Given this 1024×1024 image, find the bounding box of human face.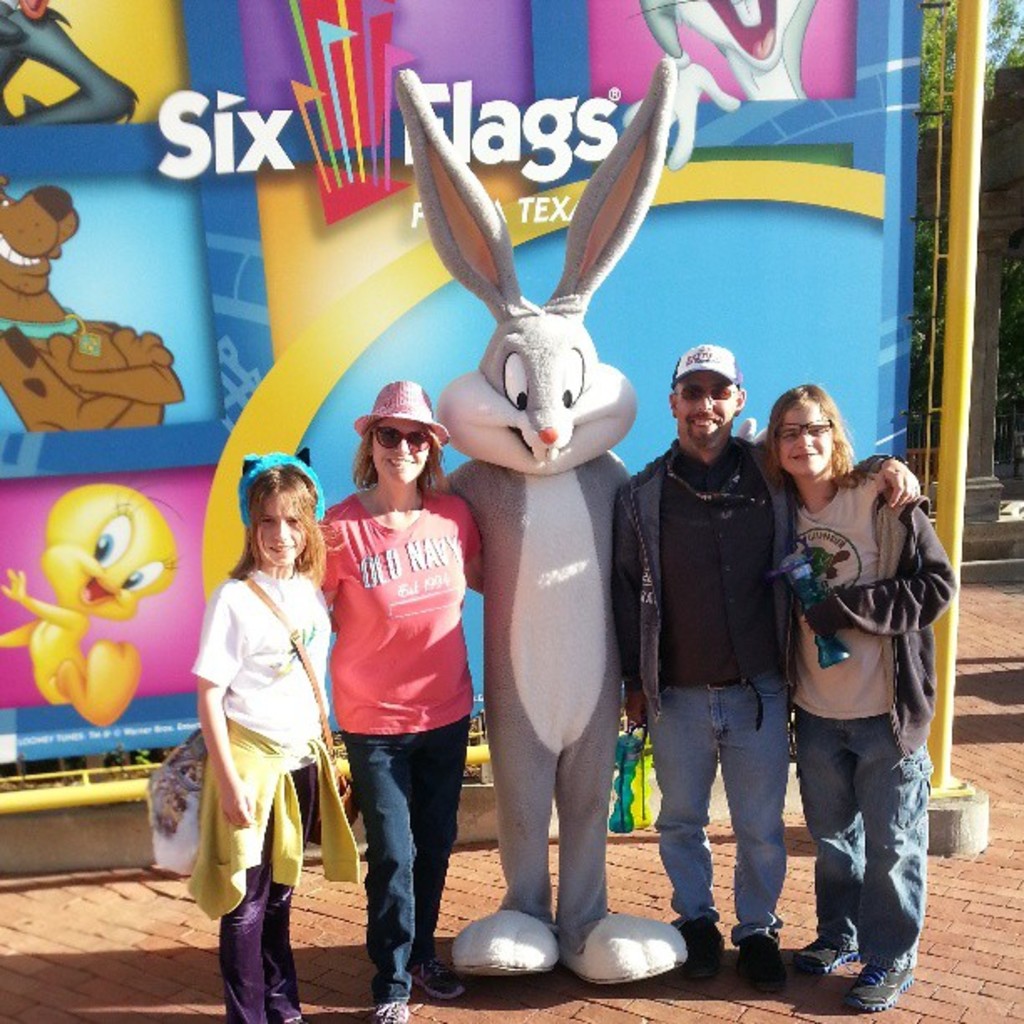
[left=256, top=487, right=306, bottom=562].
